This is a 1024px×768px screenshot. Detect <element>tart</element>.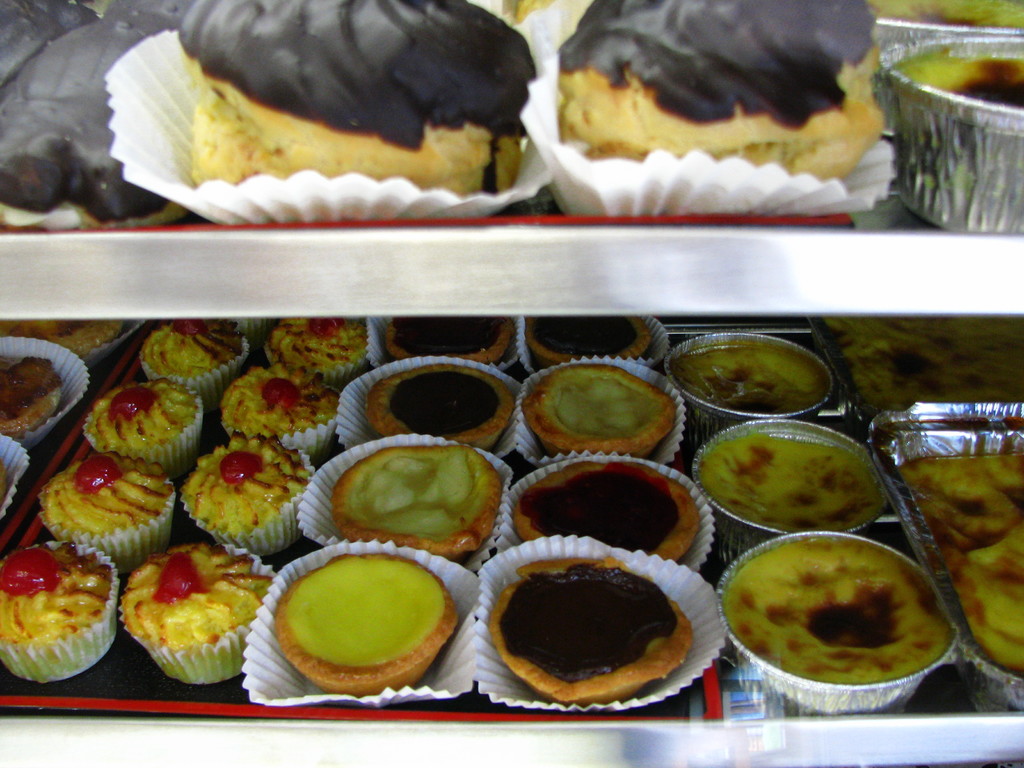
(536,312,660,375).
